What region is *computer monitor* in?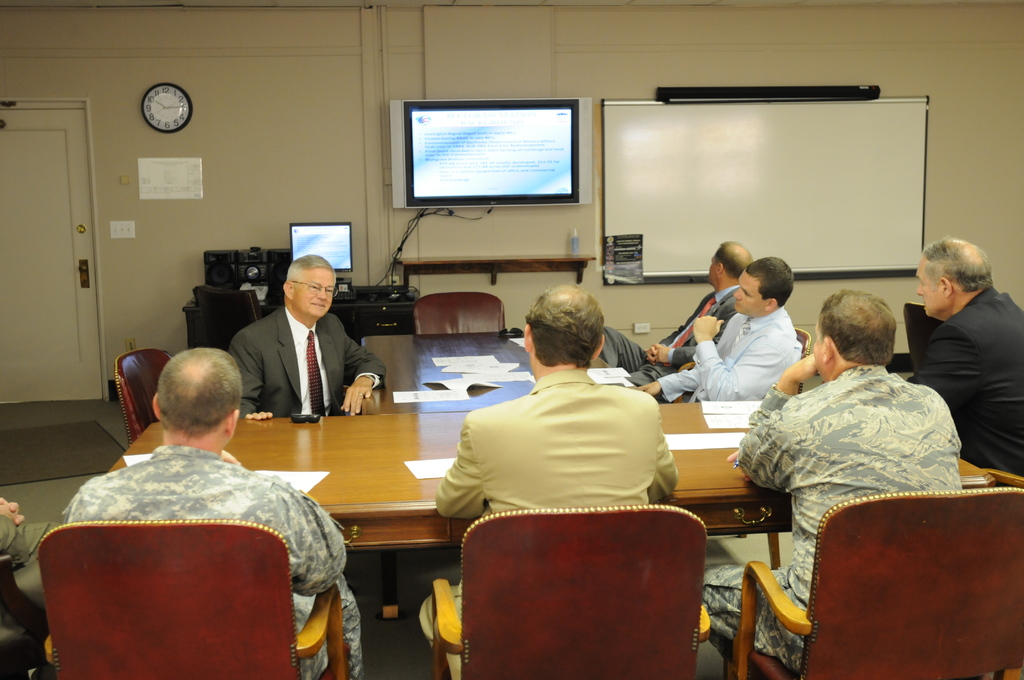
BBox(384, 95, 591, 211).
